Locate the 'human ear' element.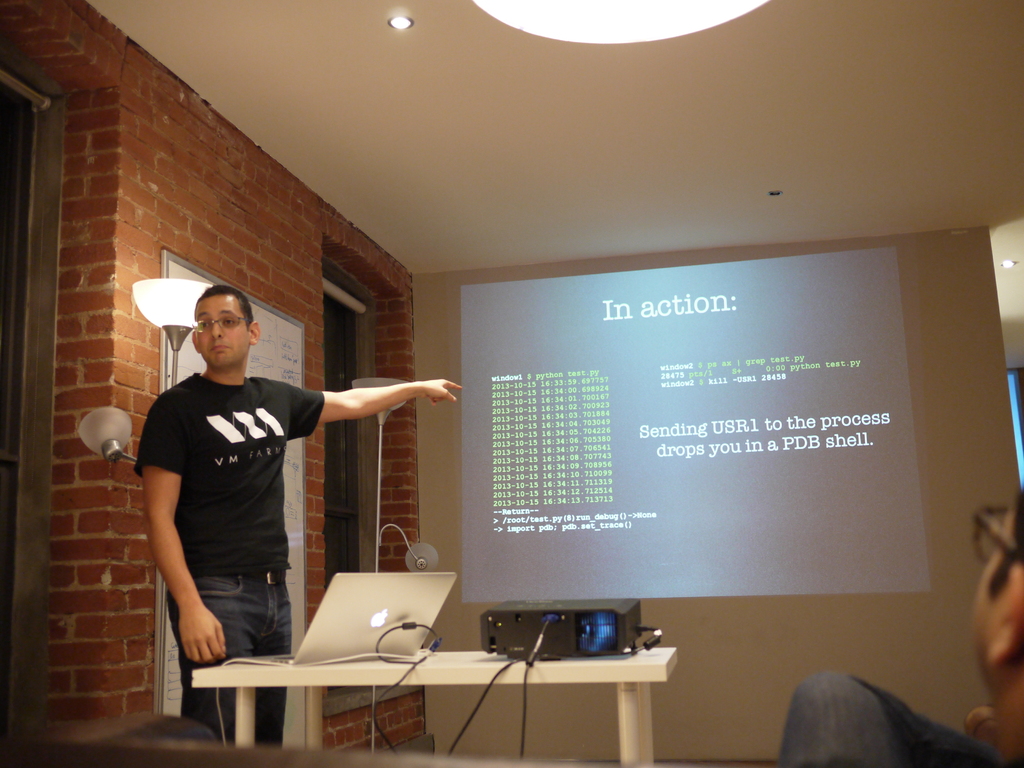
Element bbox: (191,329,197,350).
